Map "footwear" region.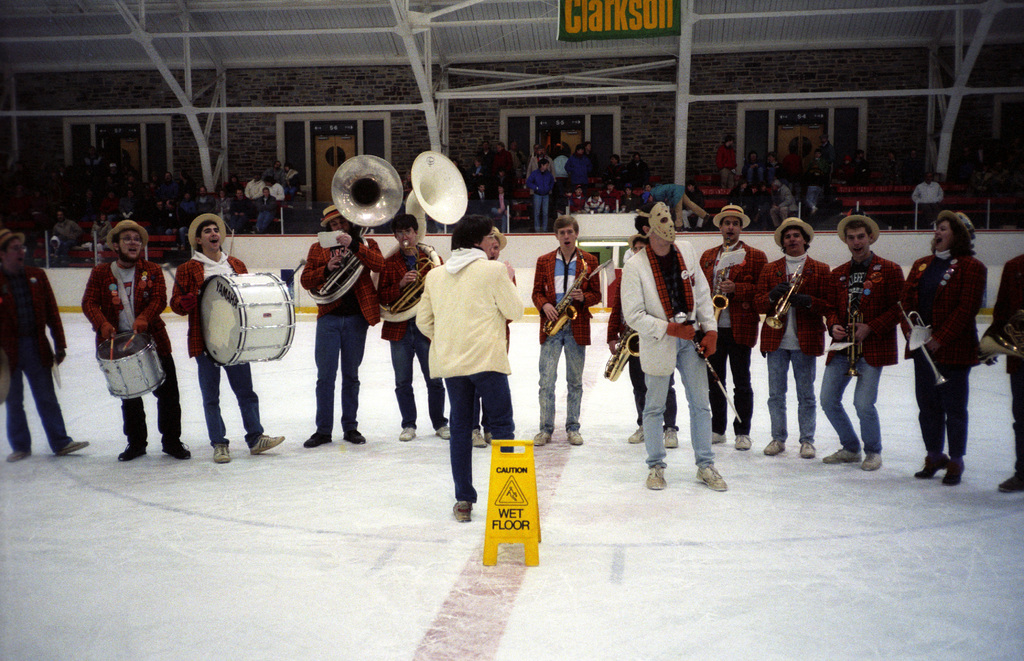
Mapped to 211,443,229,465.
